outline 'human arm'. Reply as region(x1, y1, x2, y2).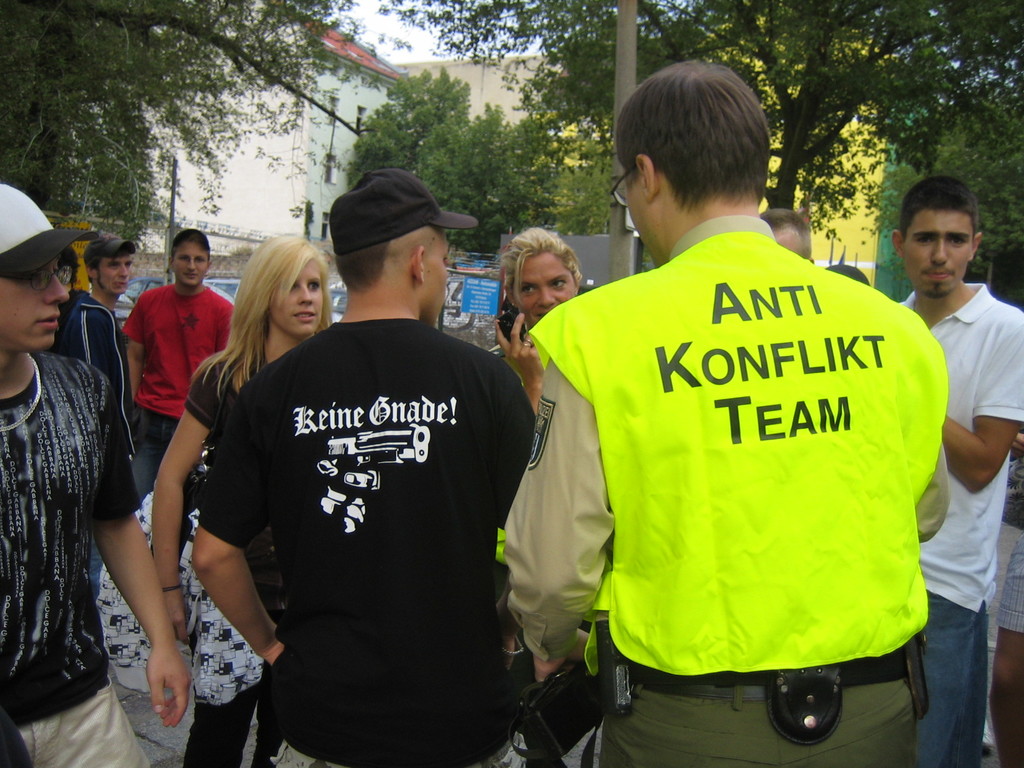
region(484, 311, 547, 417).
